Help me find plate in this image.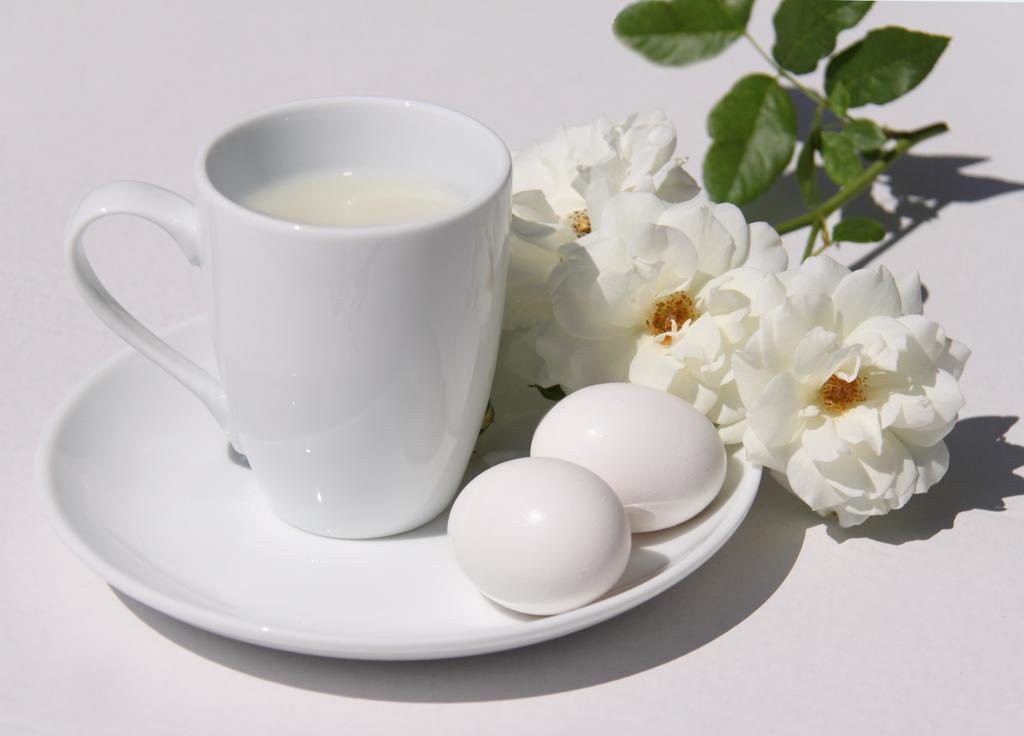
Found it: [left=34, top=312, right=760, bottom=656].
